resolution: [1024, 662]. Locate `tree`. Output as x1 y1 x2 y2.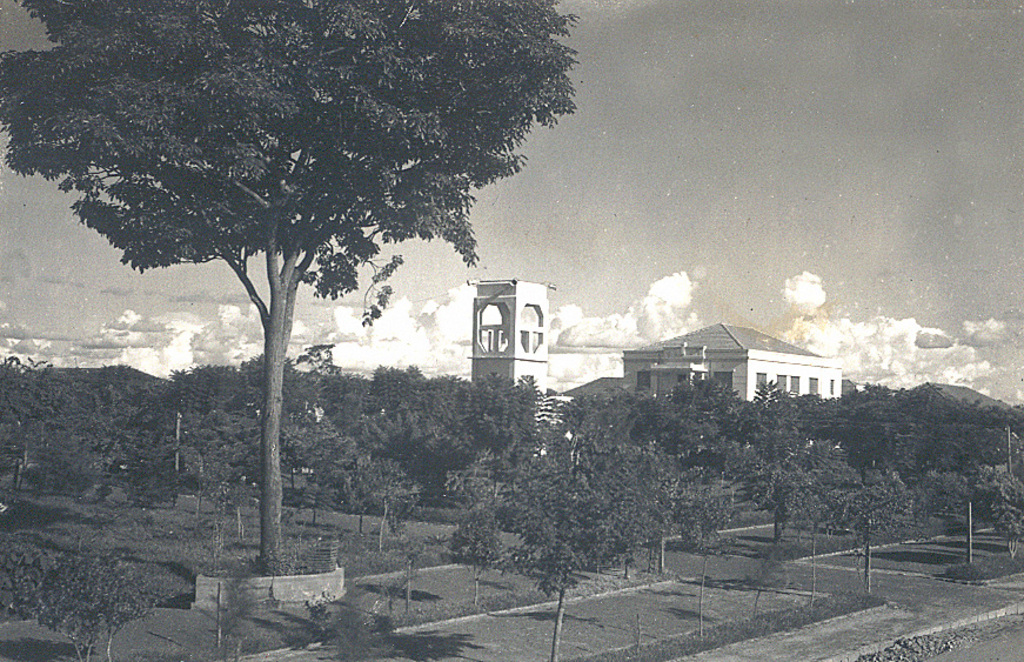
4 550 156 661.
